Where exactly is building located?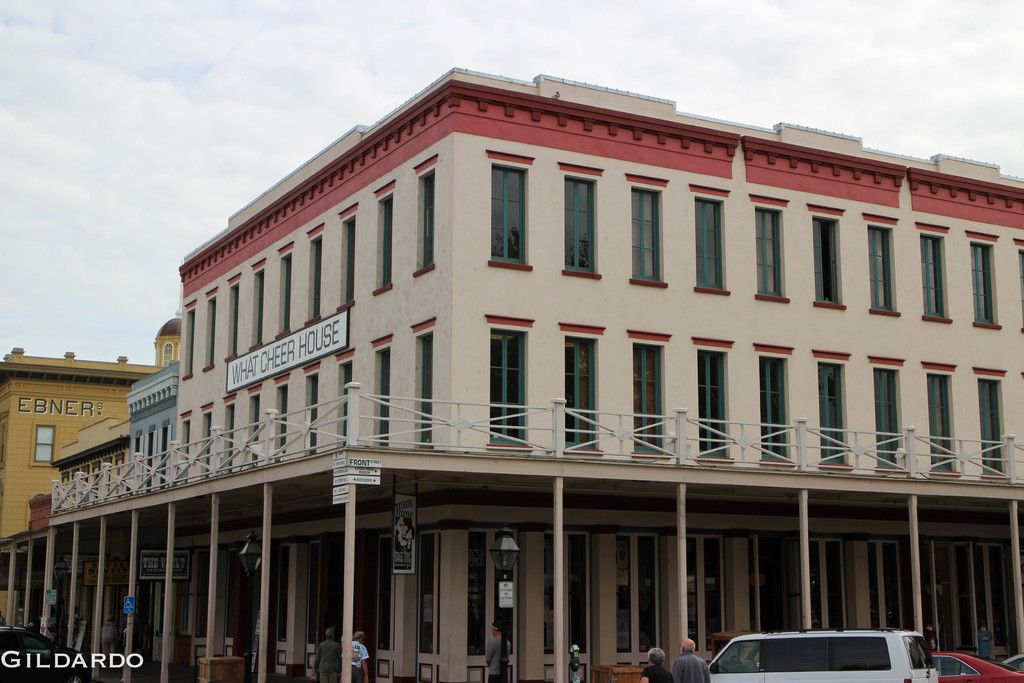
Its bounding box is Rect(9, 63, 1023, 682).
